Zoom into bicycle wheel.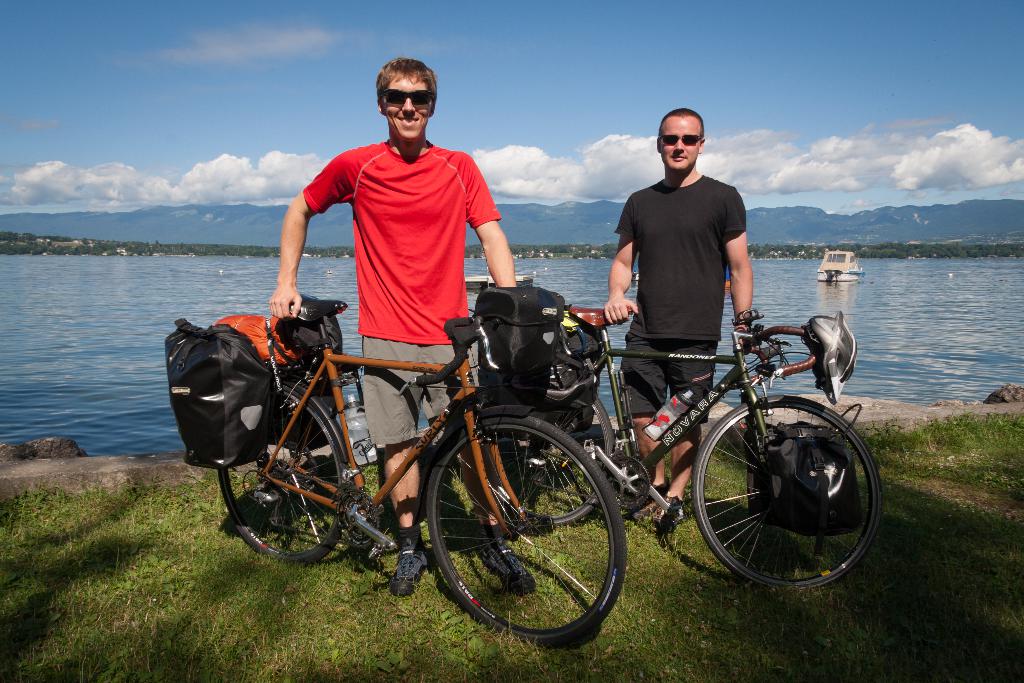
Zoom target: bbox=[425, 409, 624, 647].
